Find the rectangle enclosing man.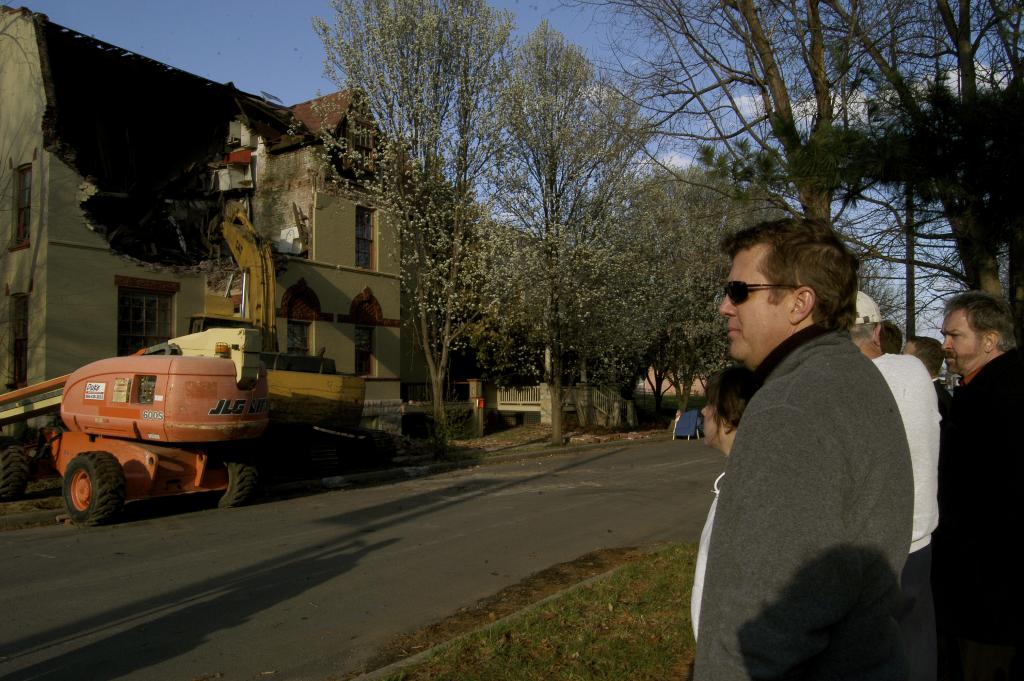
bbox(939, 291, 1023, 680).
